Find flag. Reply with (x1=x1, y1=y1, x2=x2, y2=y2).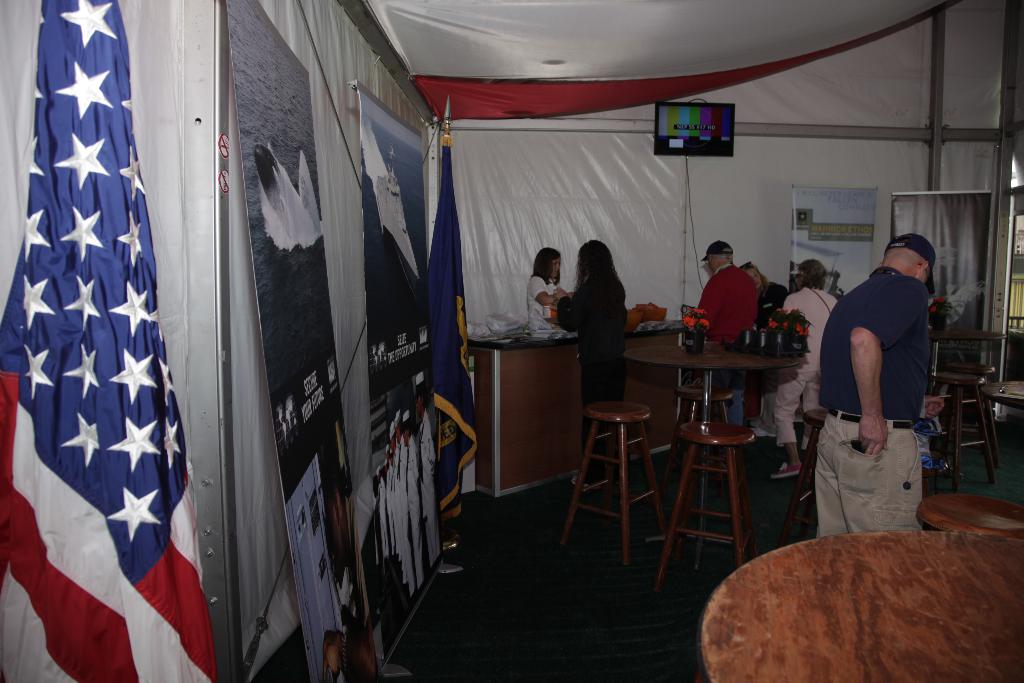
(x1=19, y1=0, x2=182, y2=682).
